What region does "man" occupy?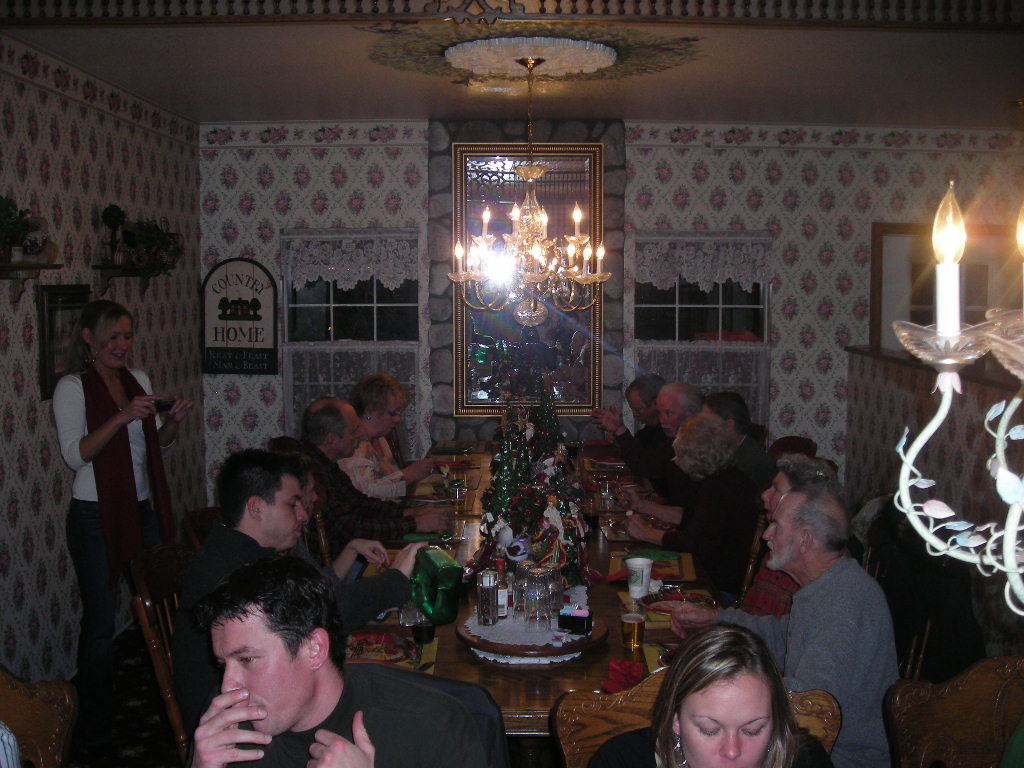
bbox(661, 492, 890, 767).
